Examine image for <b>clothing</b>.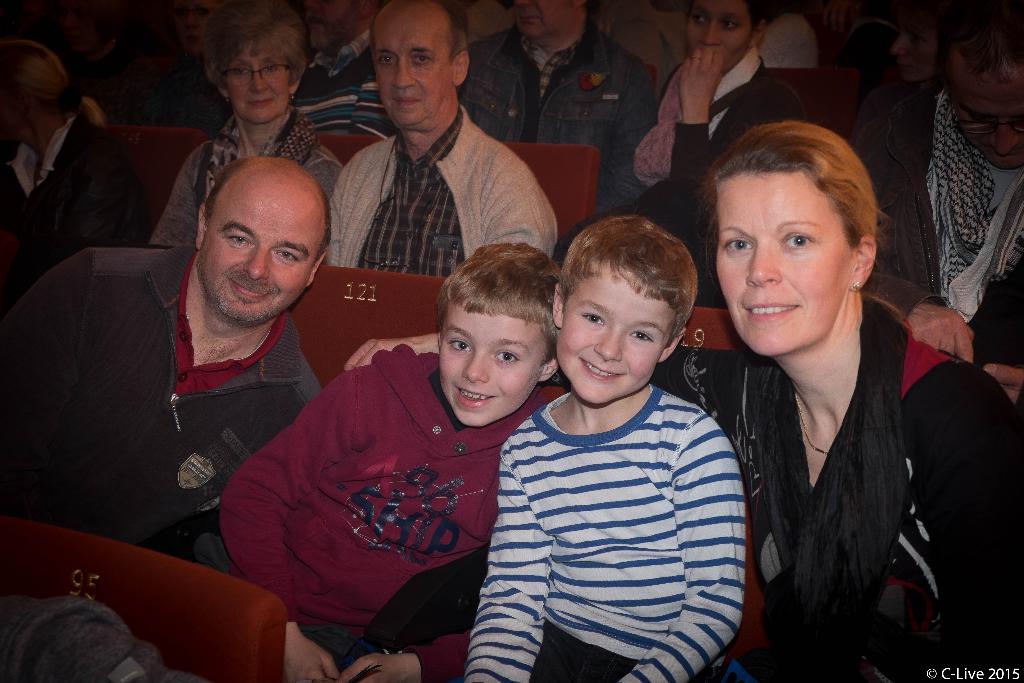
Examination result: detection(201, 324, 542, 672).
